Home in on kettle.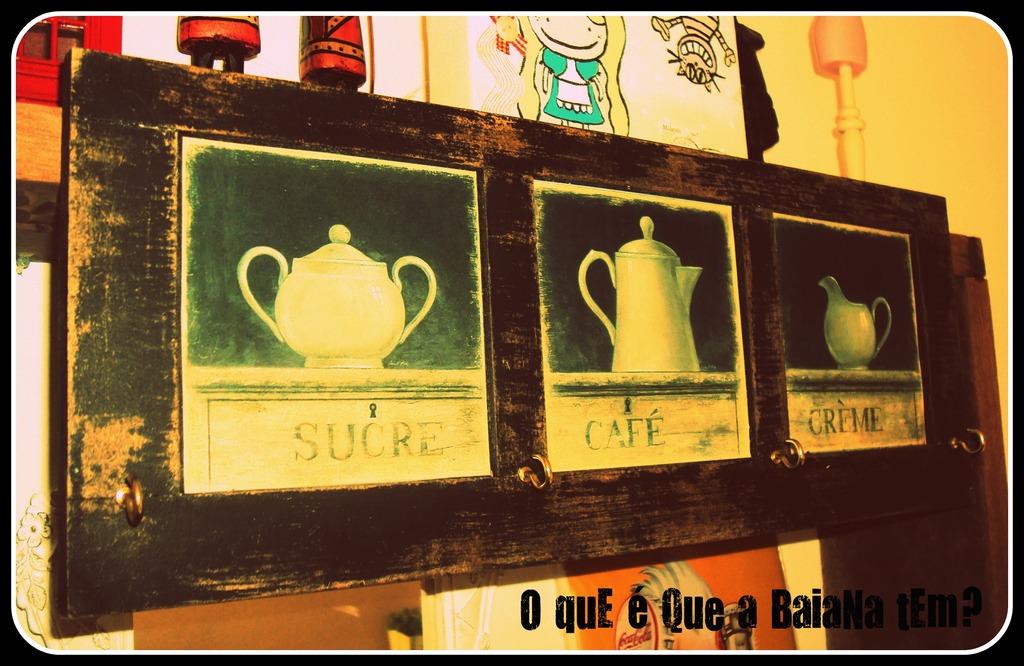
Homed in at bbox=[572, 212, 713, 378].
